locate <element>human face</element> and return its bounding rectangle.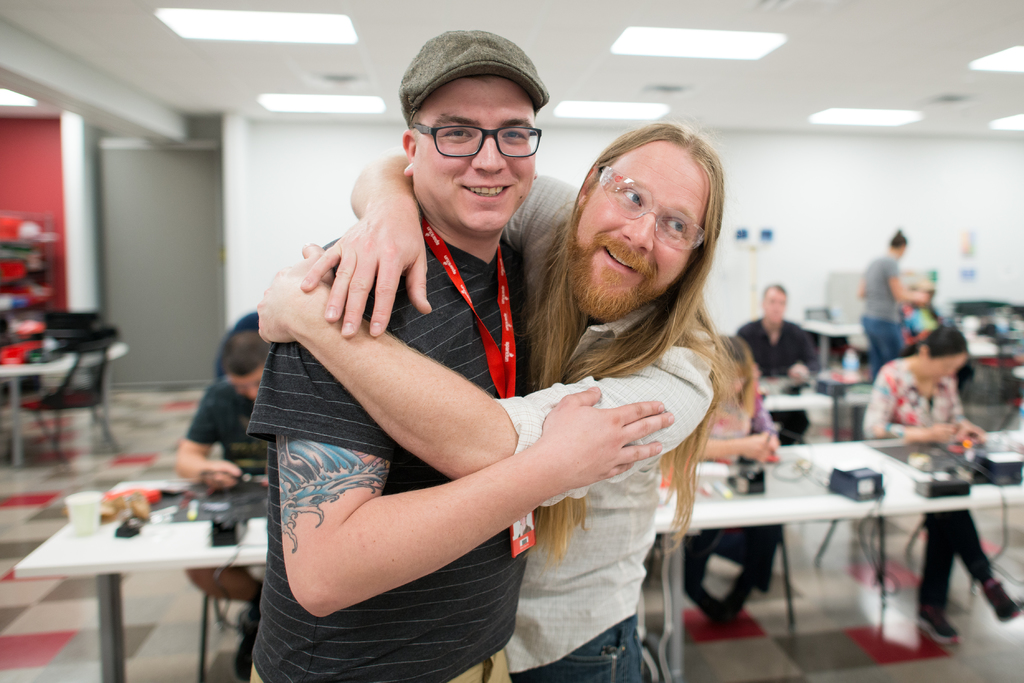
{"x1": 232, "y1": 362, "x2": 259, "y2": 399}.
